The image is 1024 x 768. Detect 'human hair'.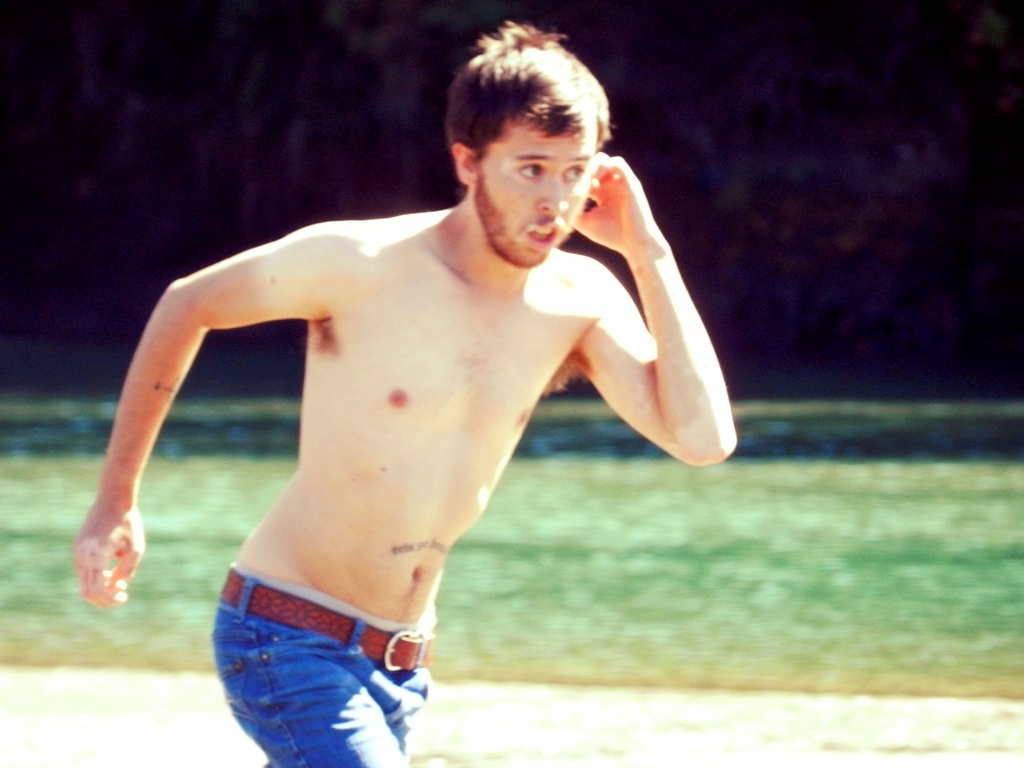
Detection: Rect(431, 27, 602, 213).
